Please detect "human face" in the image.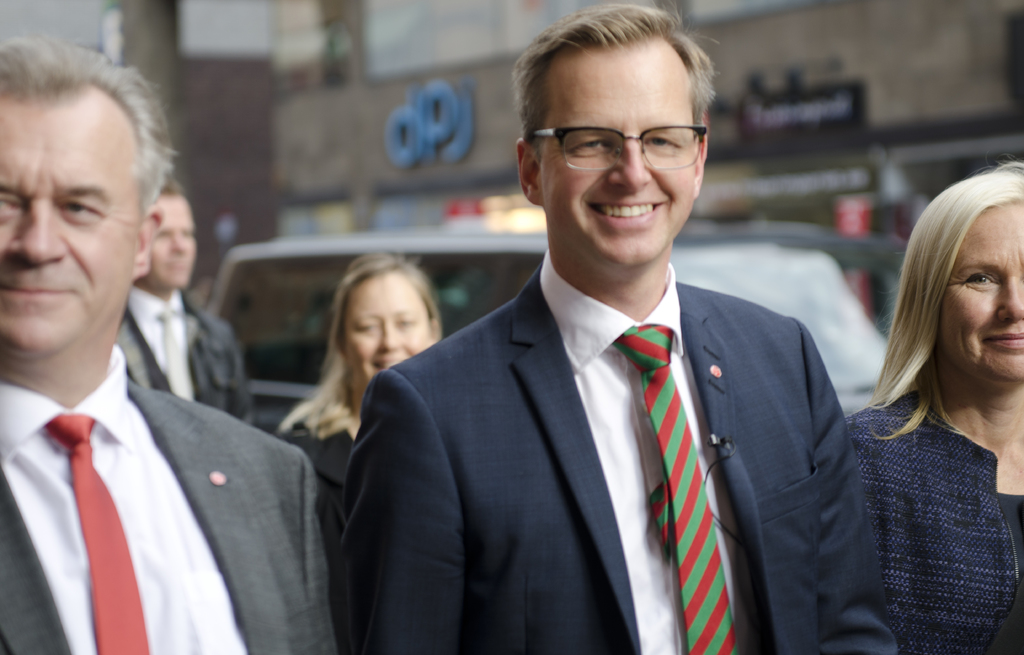
(3, 74, 145, 357).
